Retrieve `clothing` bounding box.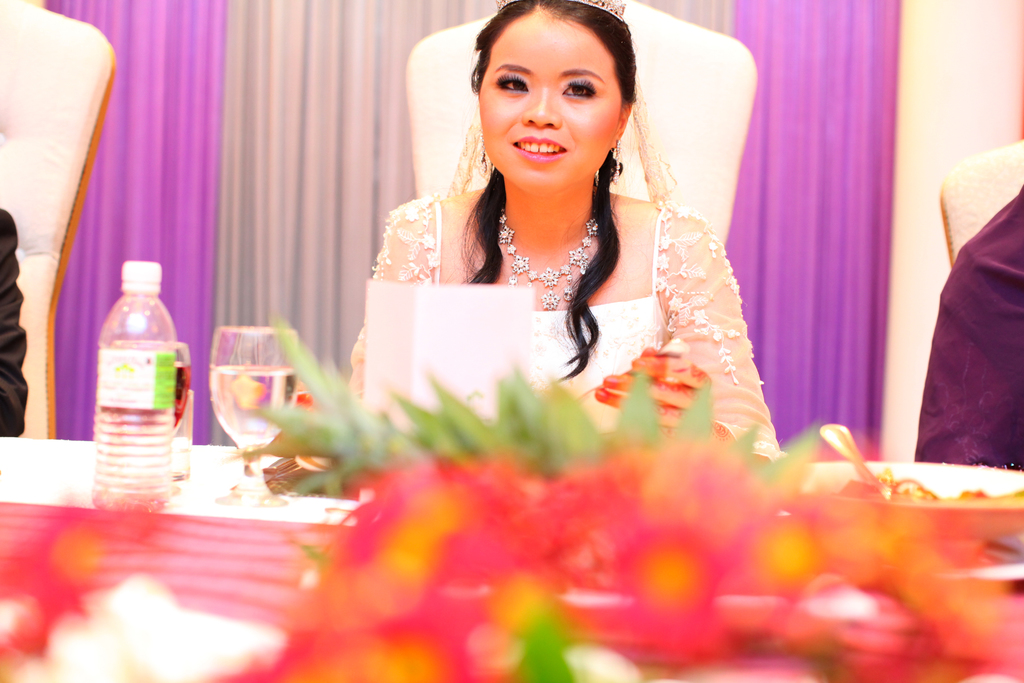
Bounding box: (916, 184, 1023, 472).
